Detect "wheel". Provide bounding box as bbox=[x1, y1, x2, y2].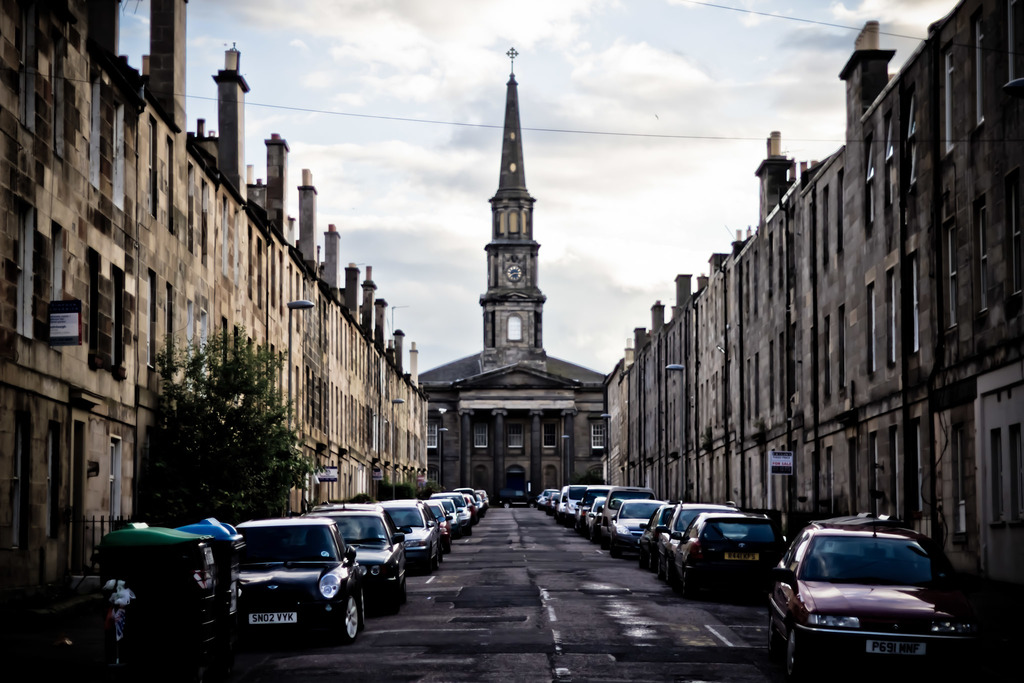
bbox=[401, 577, 409, 609].
